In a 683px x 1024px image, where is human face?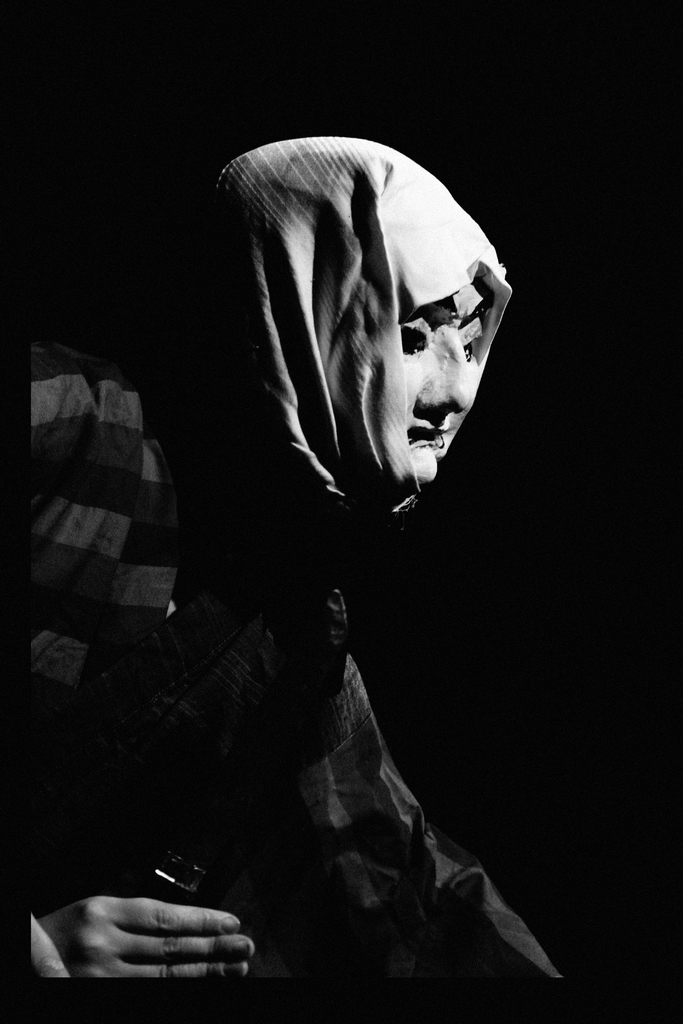
(399,278,480,479).
